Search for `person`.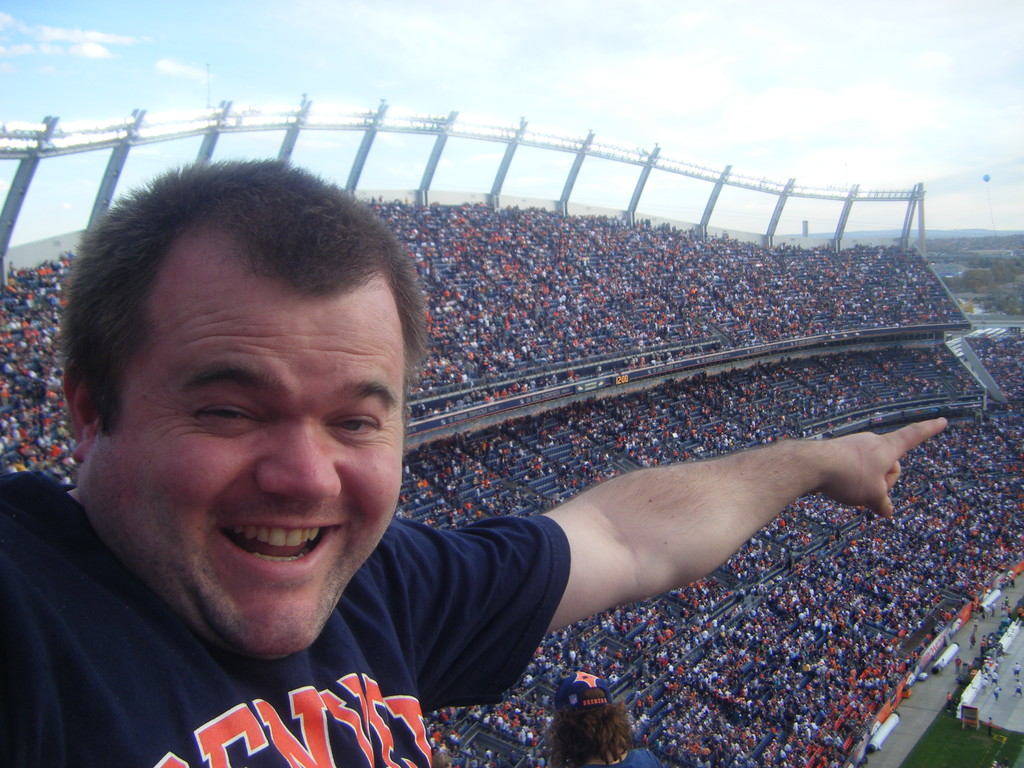
Found at detection(545, 674, 660, 765).
